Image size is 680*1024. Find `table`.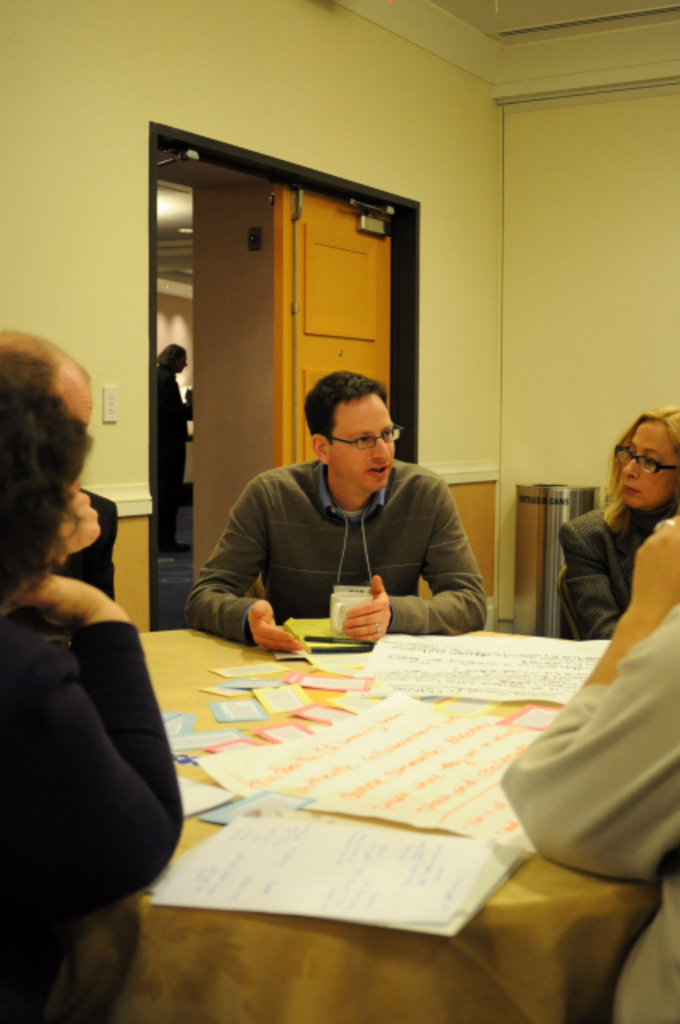
{"x1": 61, "y1": 533, "x2": 608, "y2": 1014}.
